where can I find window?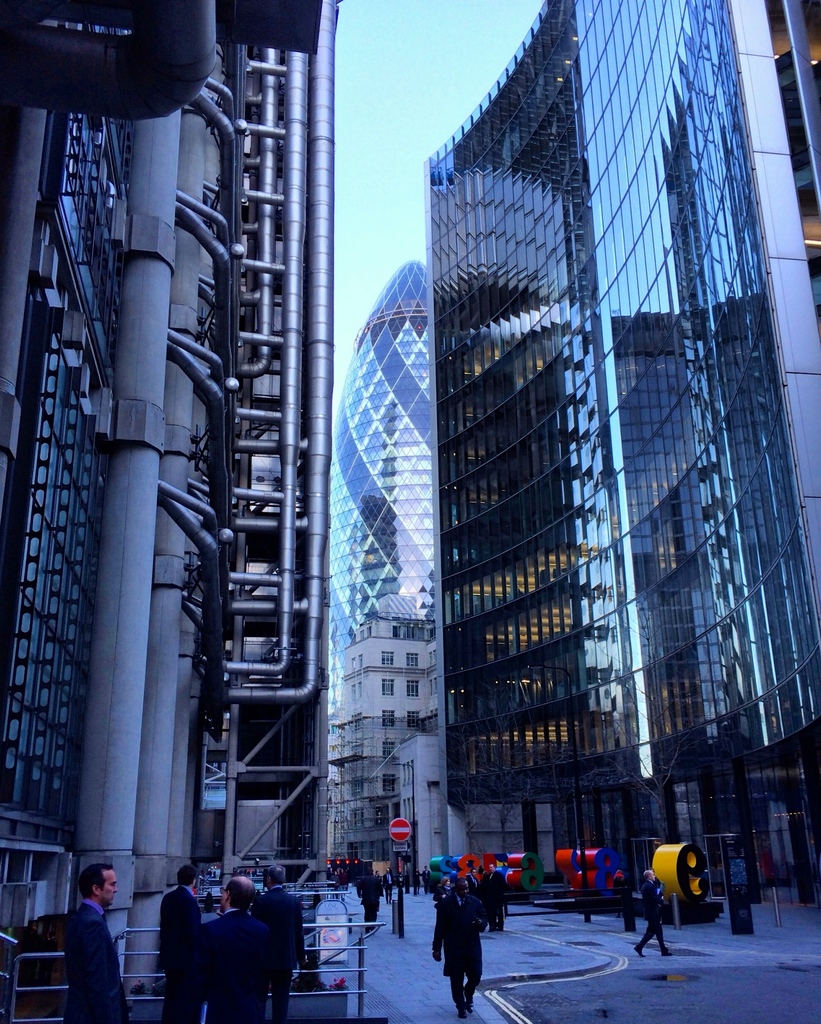
You can find it at [left=382, top=742, right=394, bottom=759].
